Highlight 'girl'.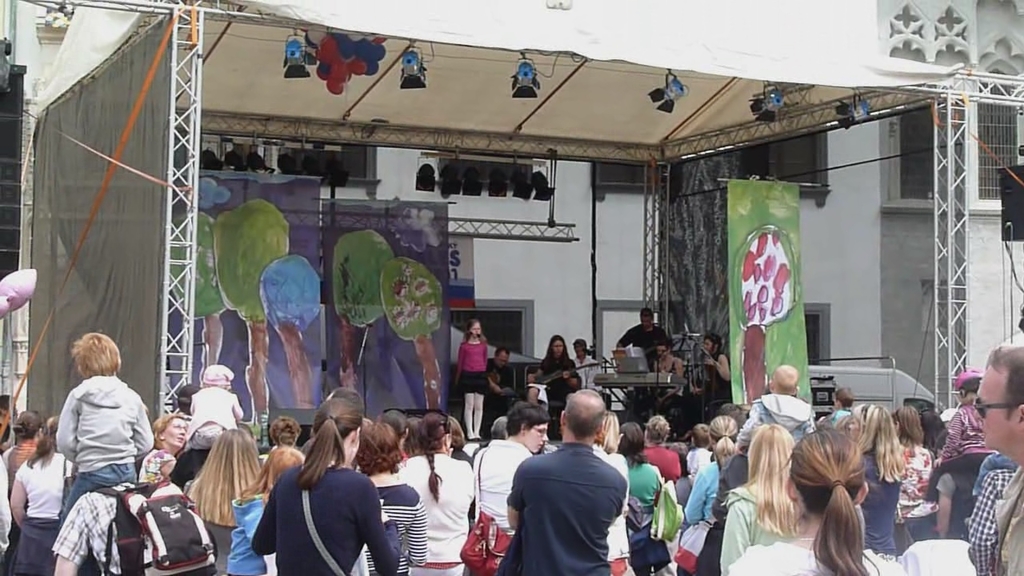
Highlighted region: (left=718, top=429, right=804, bottom=573).
